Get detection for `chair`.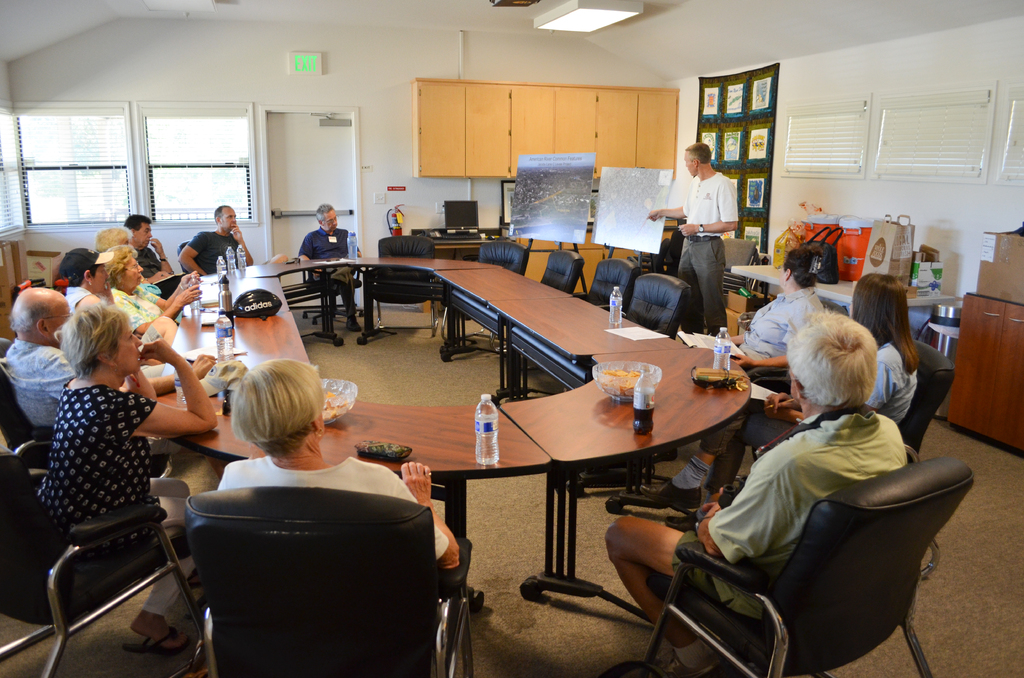
Detection: [565, 270, 690, 490].
